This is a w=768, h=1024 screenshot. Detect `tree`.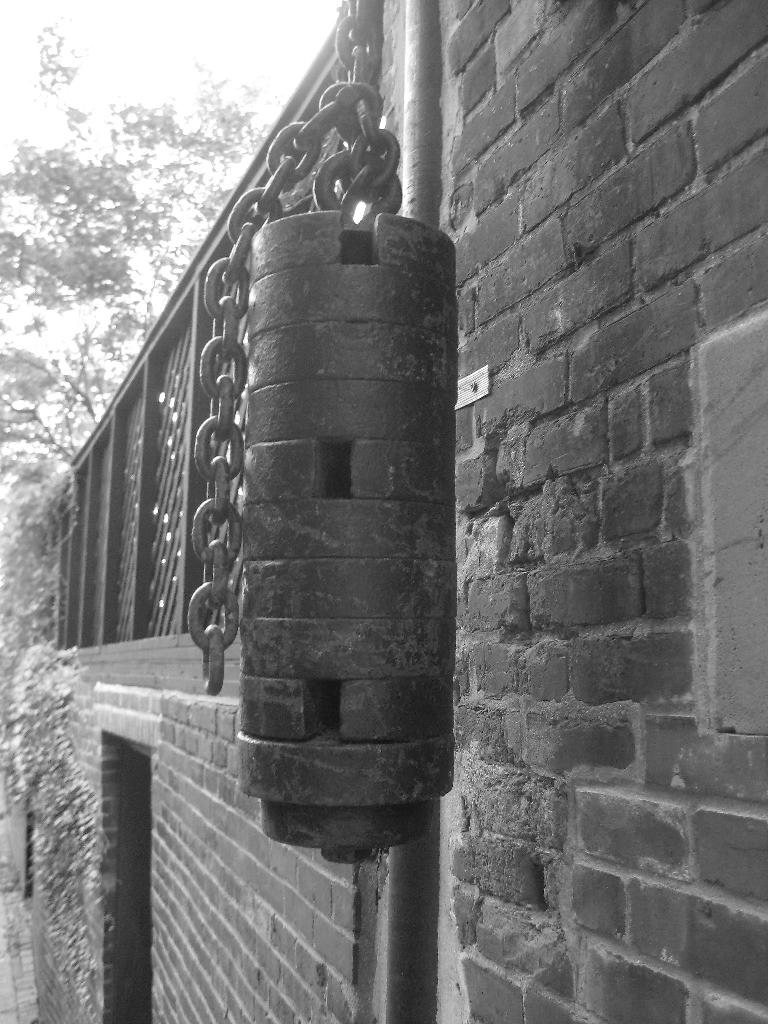
(x1=0, y1=13, x2=302, y2=543).
